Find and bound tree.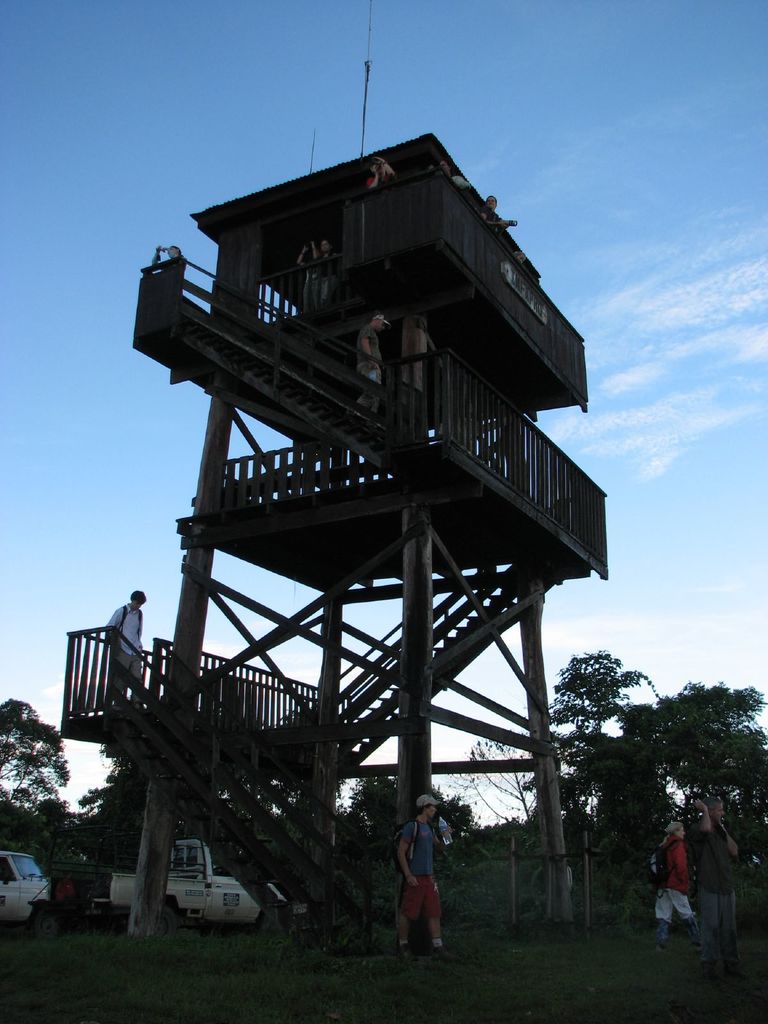
Bound: <box>604,678,767,824</box>.
